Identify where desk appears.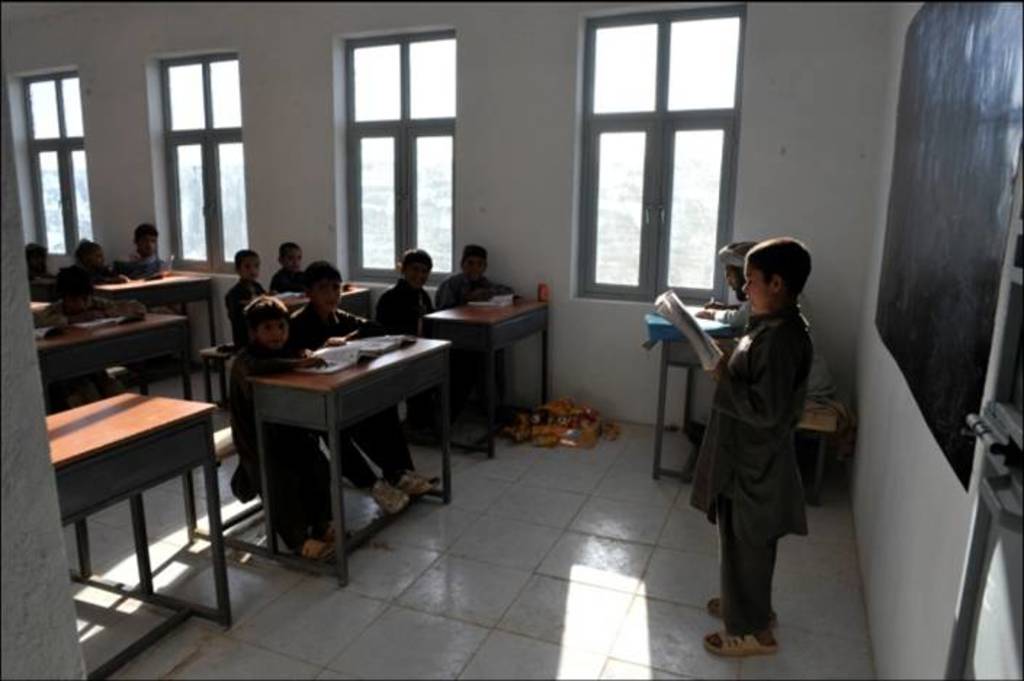
Appears at rect(404, 285, 561, 424).
